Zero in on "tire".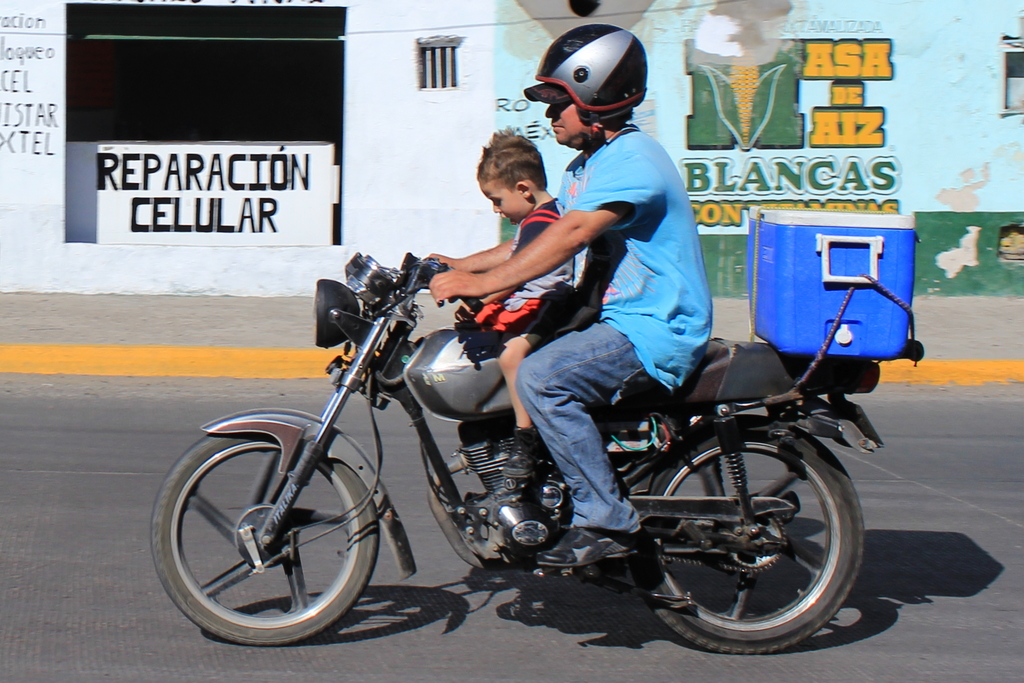
Zeroed in: region(150, 434, 380, 647).
